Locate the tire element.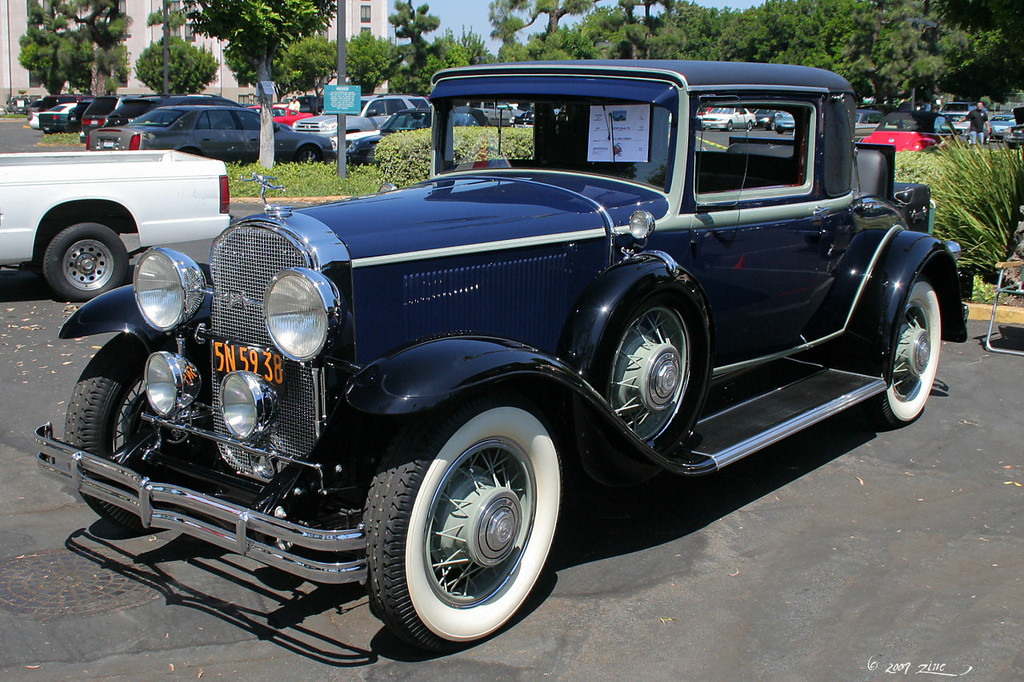
Element bbox: pyautogui.locateOnScreen(876, 265, 945, 429).
